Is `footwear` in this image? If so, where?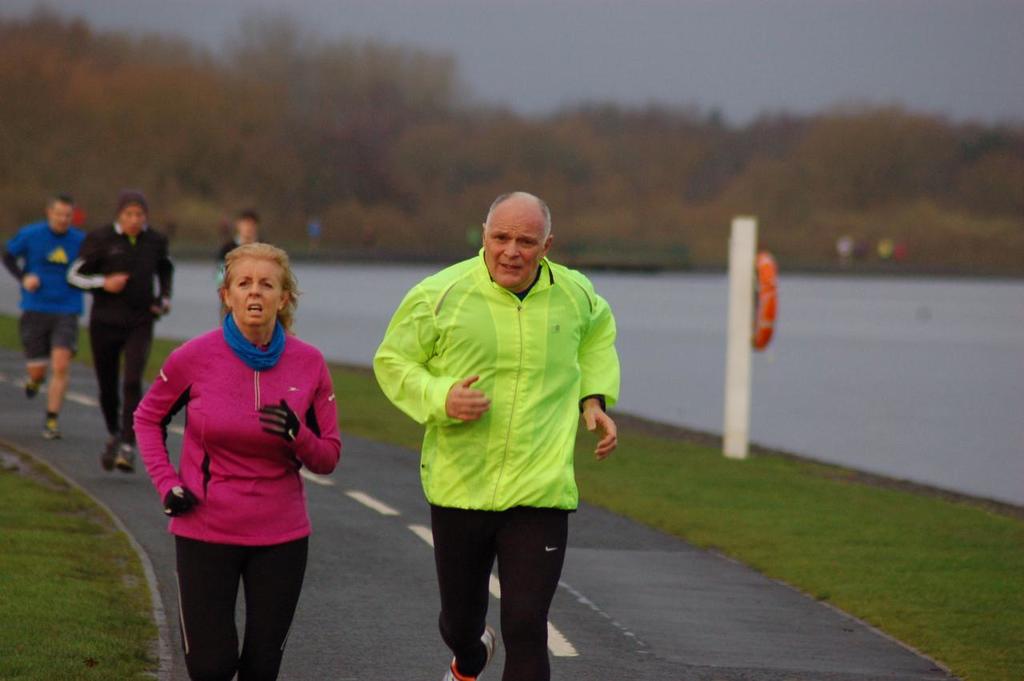
Yes, at (95, 438, 122, 478).
